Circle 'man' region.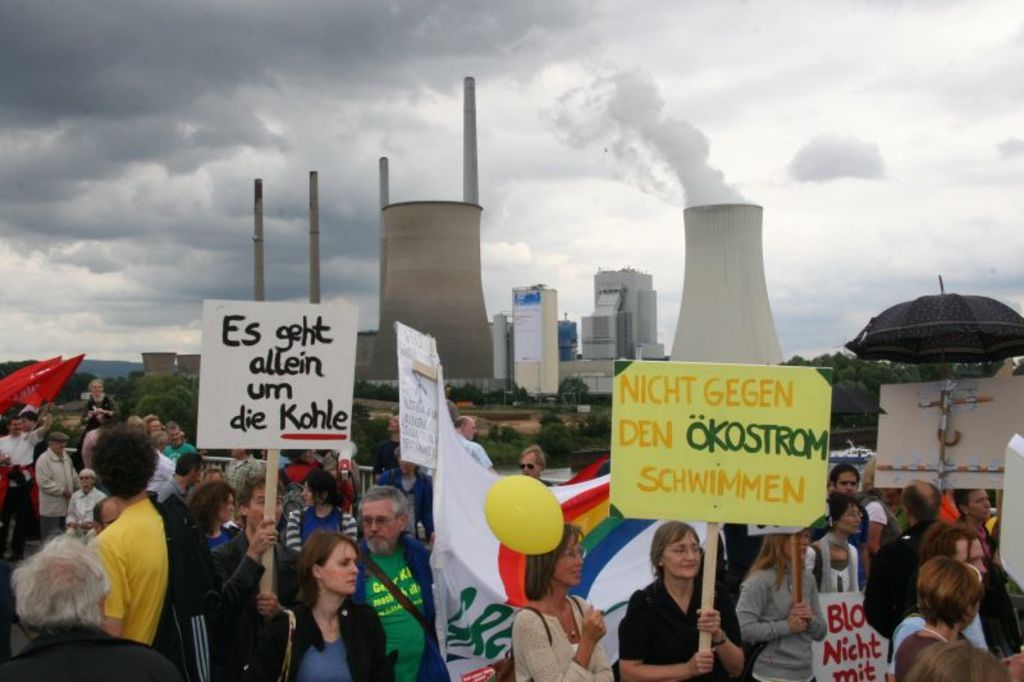
Region: detection(449, 416, 493, 471).
